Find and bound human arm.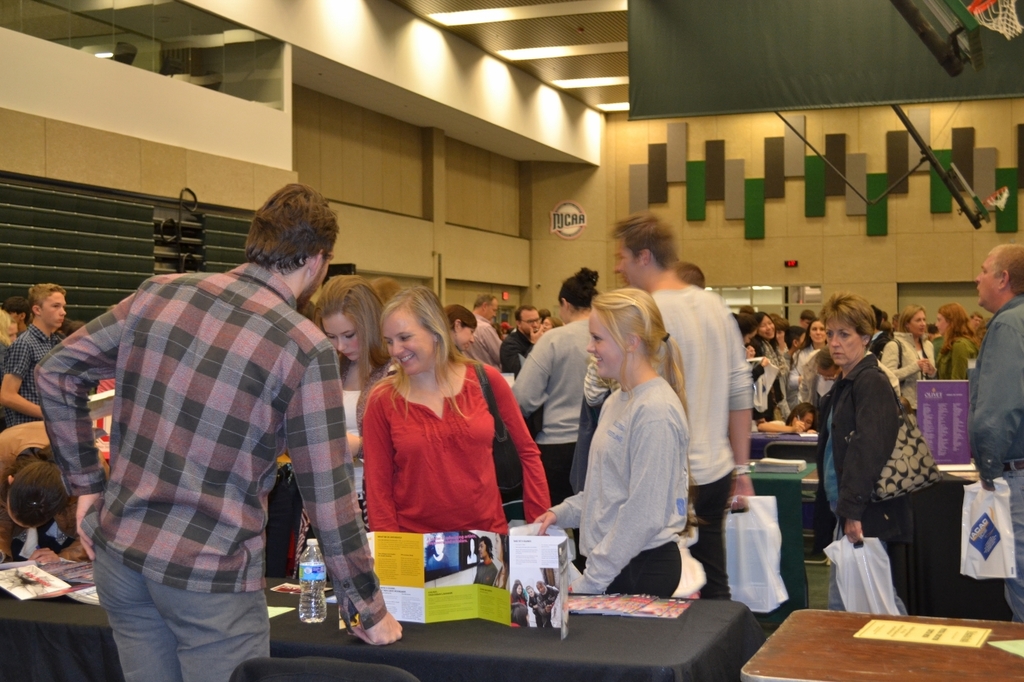
Bound: [758, 417, 805, 433].
